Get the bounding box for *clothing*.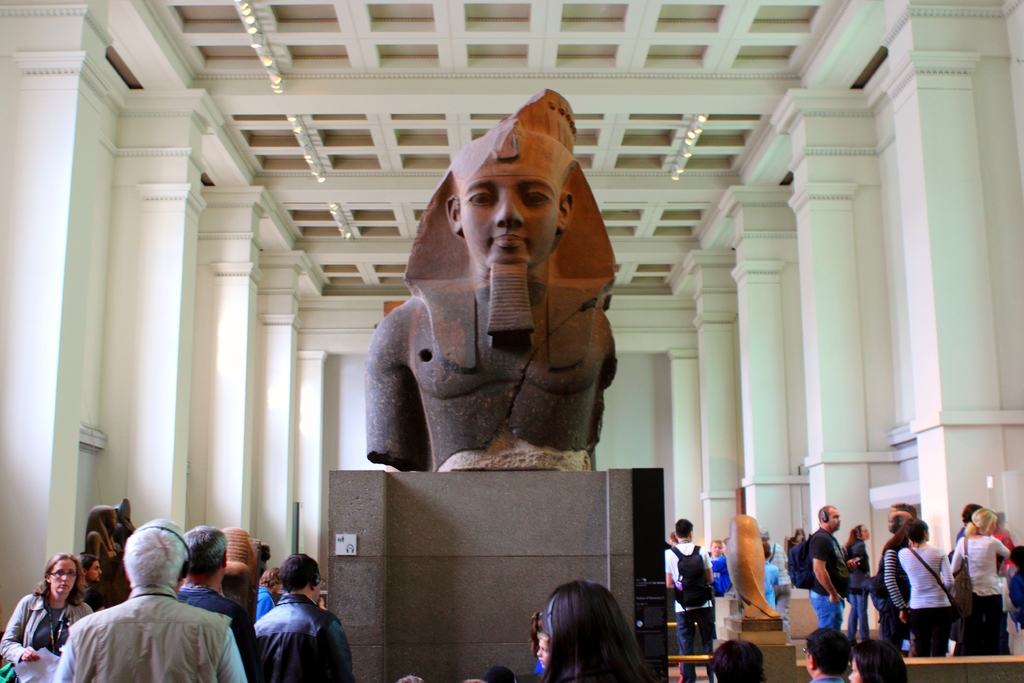
box=[952, 529, 1005, 654].
